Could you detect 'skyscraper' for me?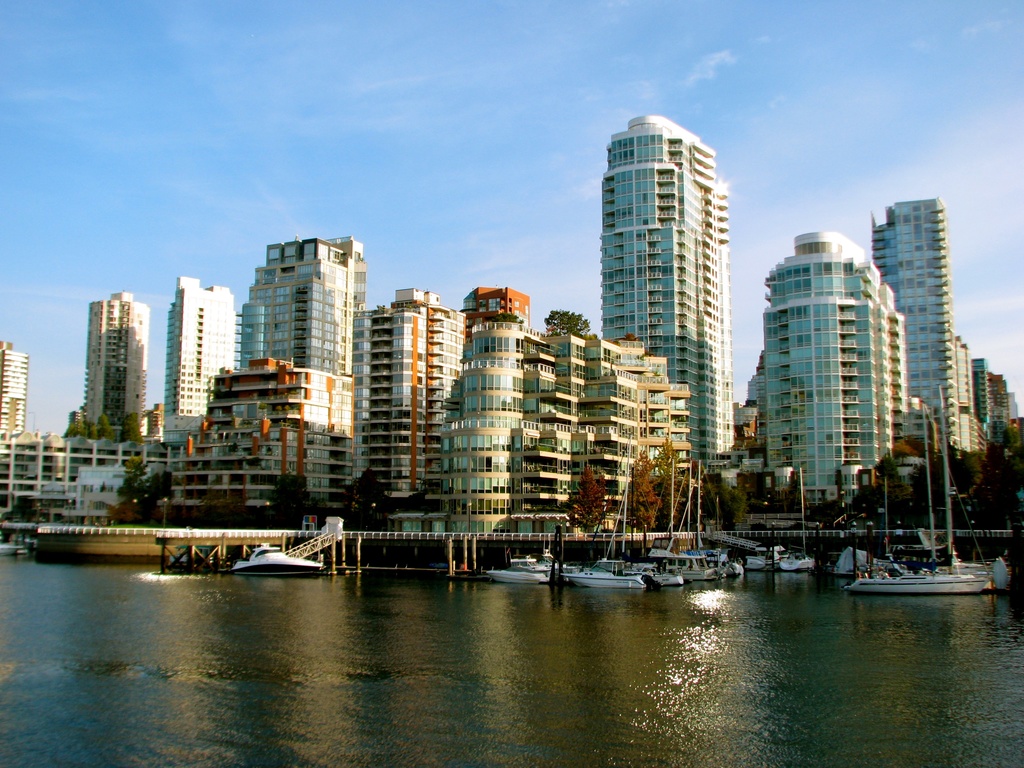
Detection result: crop(68, 291, 152, 435).
